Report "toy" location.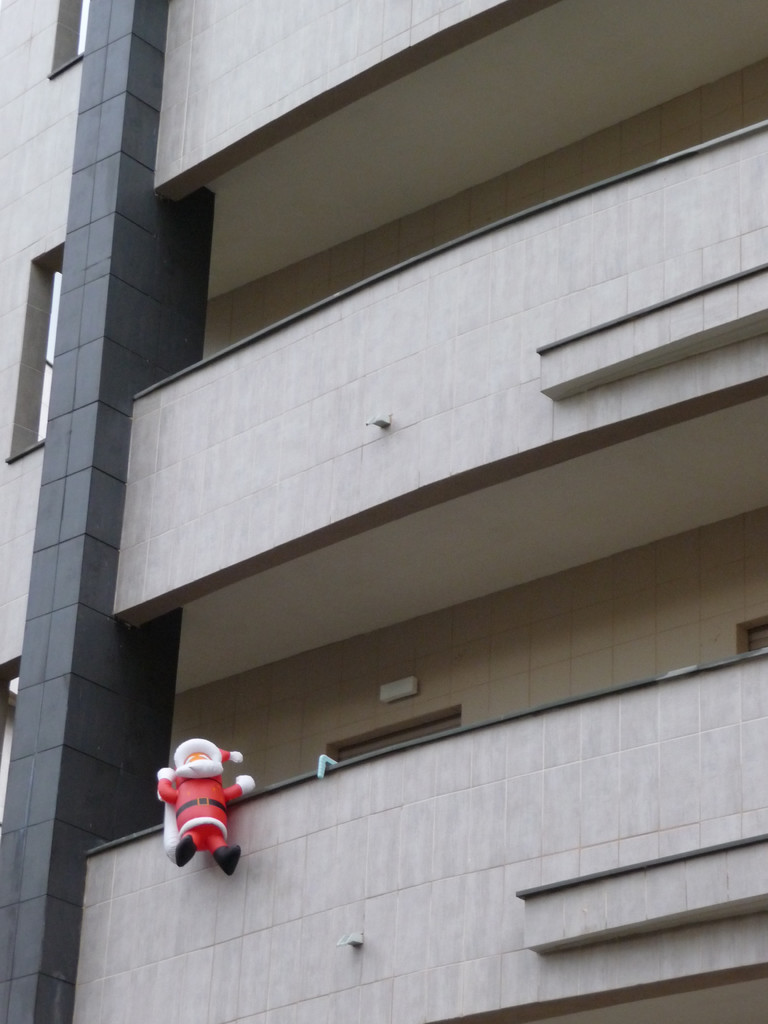
Report: (left=154, top=742, right=247, bottom=867).
